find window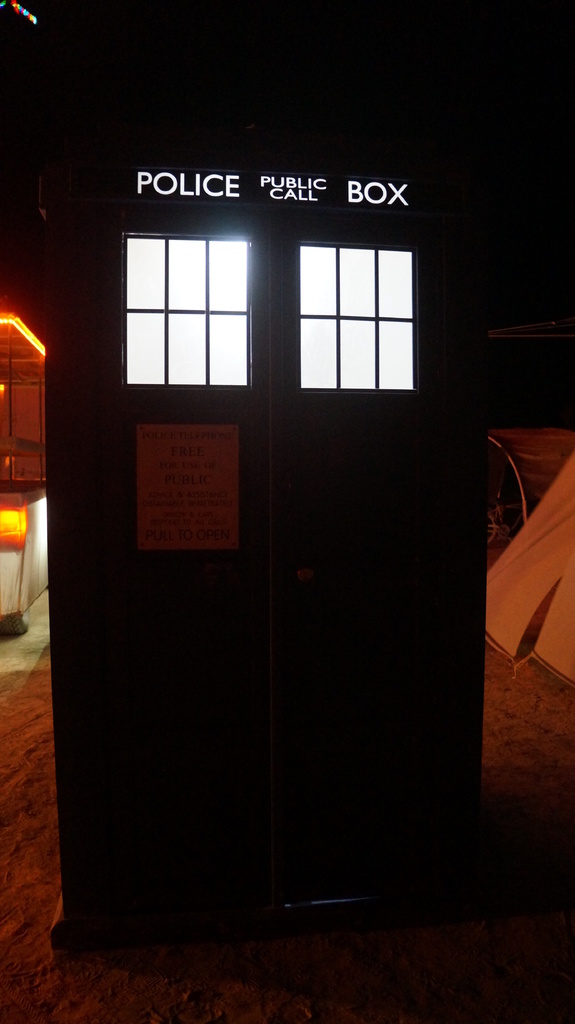
[x1=276, y1=214, x2=422, y2=397]
